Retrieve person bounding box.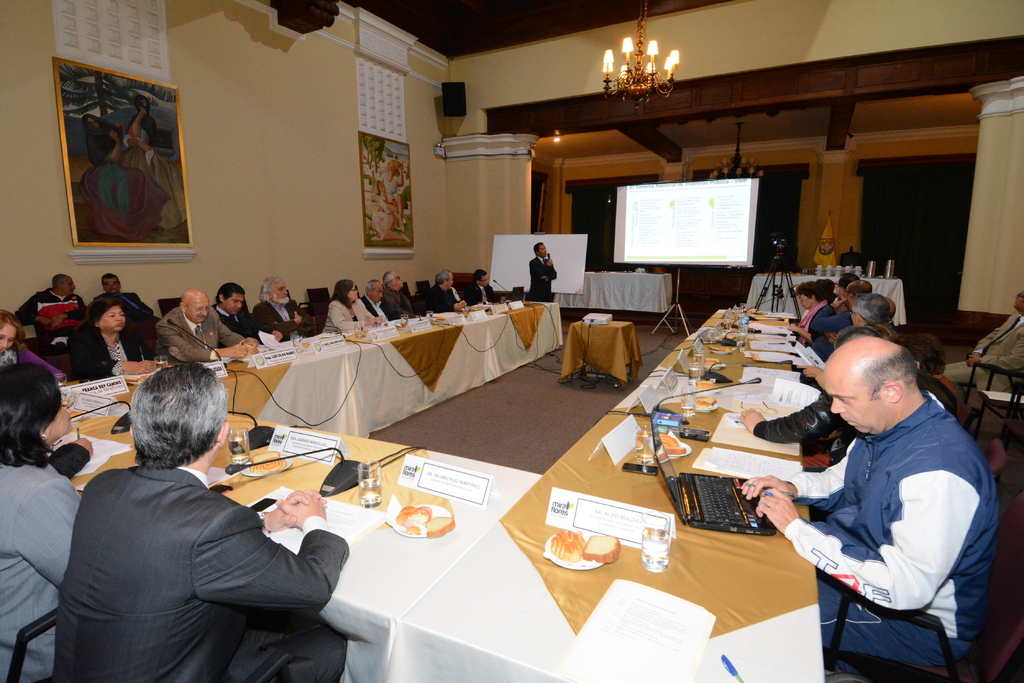
Bounding box: bbox(51, 356, 351, 682).
